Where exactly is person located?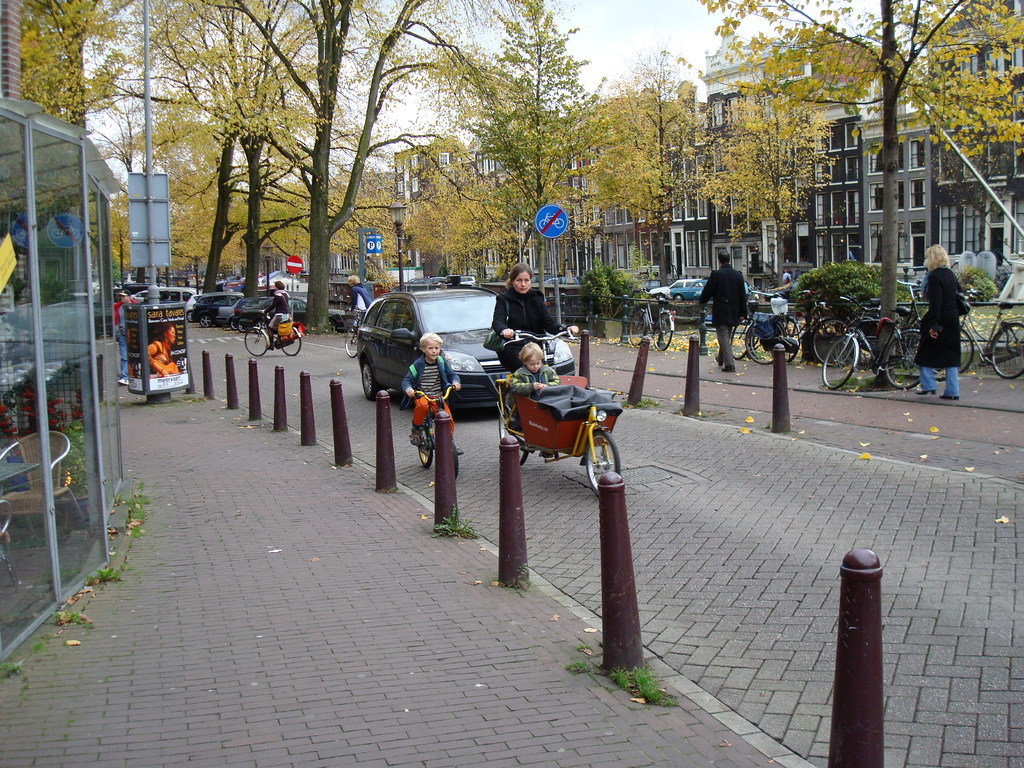
Its bounding box is locate(700, 248, 740, 375).
